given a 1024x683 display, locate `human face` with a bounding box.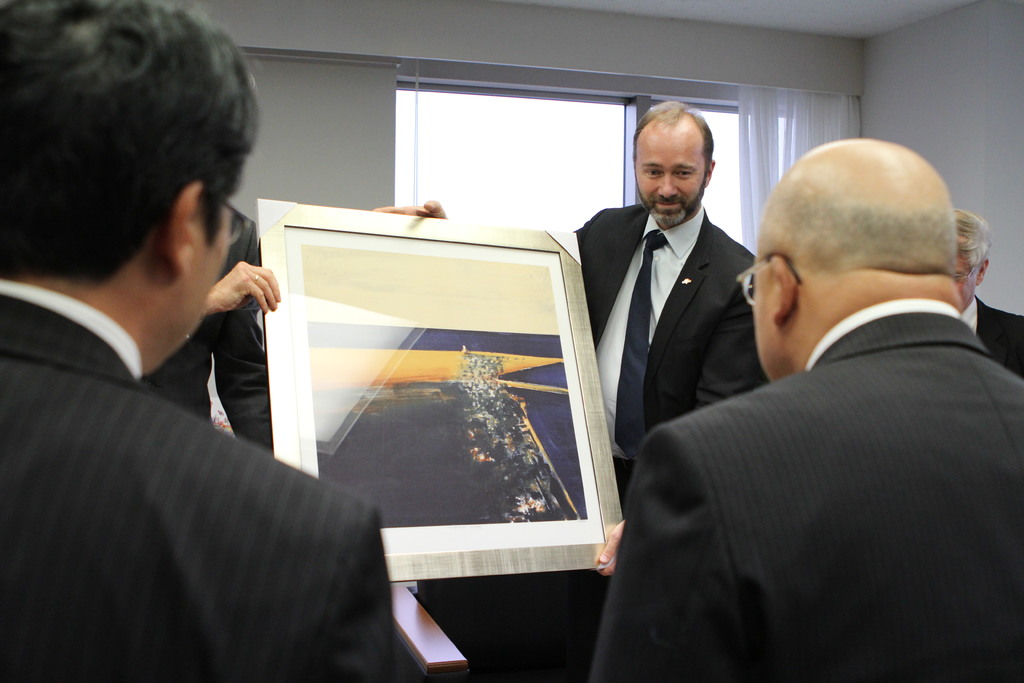
Located: box(632, 124, 709, 230).
